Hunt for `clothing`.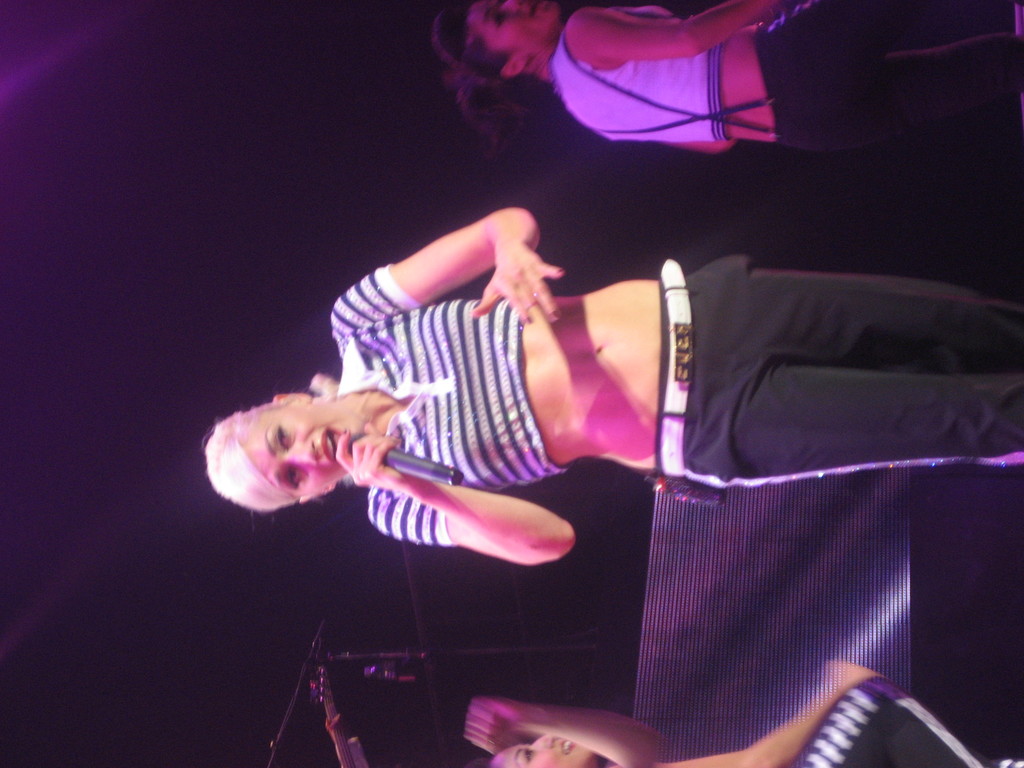
Hunted down at [left=544, top=0, right=735, bottom=141].
